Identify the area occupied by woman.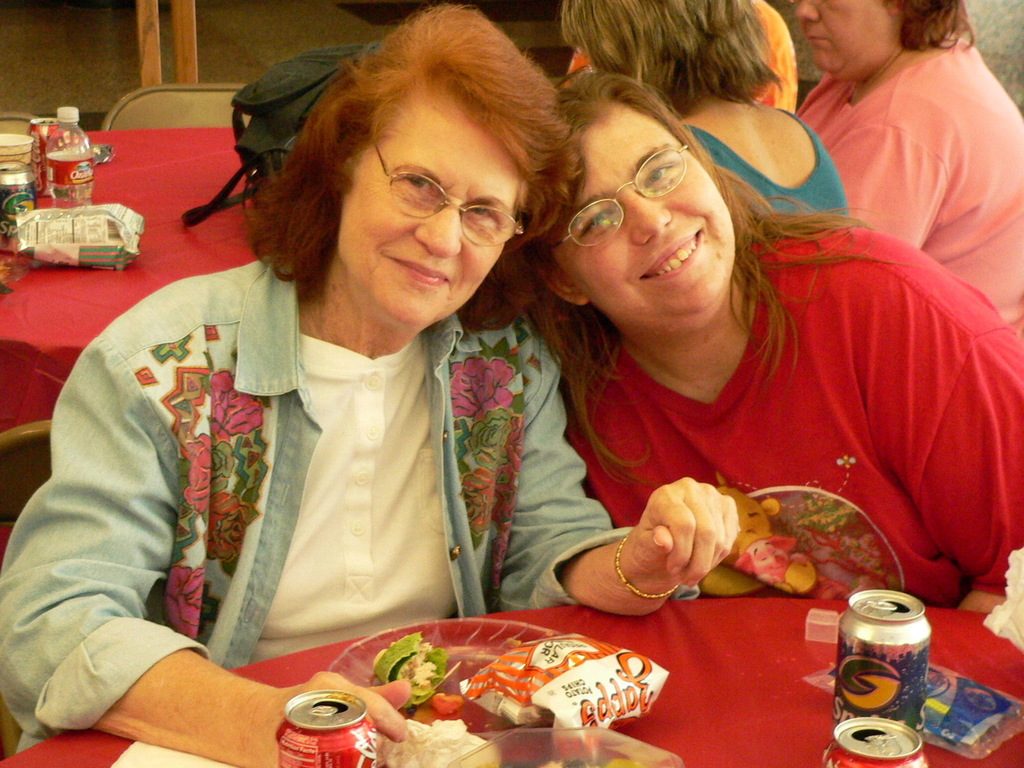
Area: <region>559, 0, 851, 225</region>.
